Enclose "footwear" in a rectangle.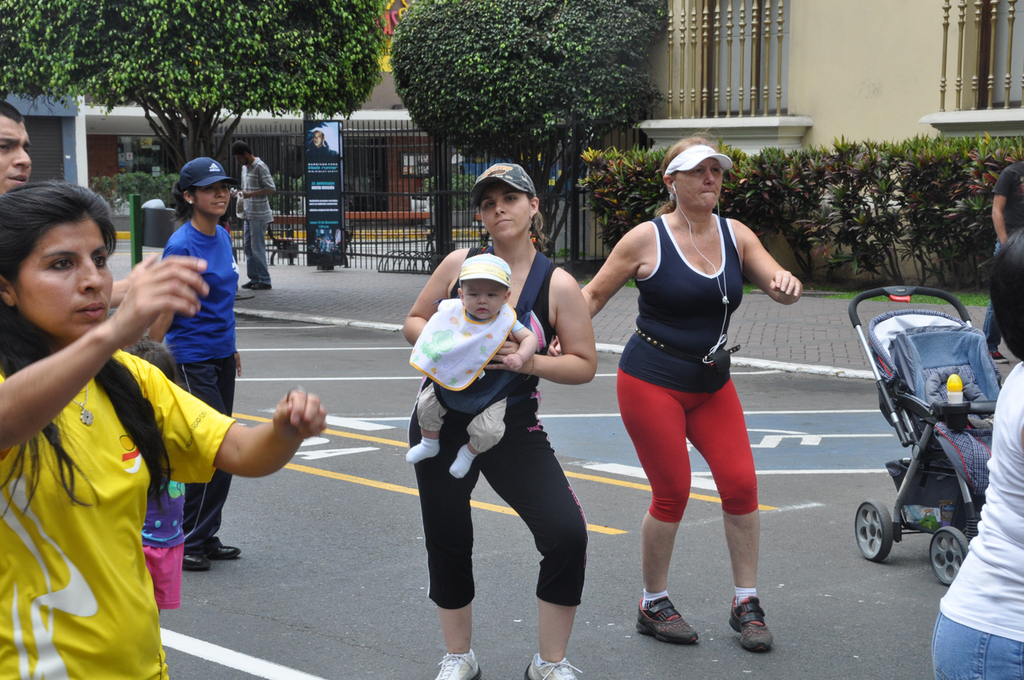
l=242, t=278, r=254, b=294.
